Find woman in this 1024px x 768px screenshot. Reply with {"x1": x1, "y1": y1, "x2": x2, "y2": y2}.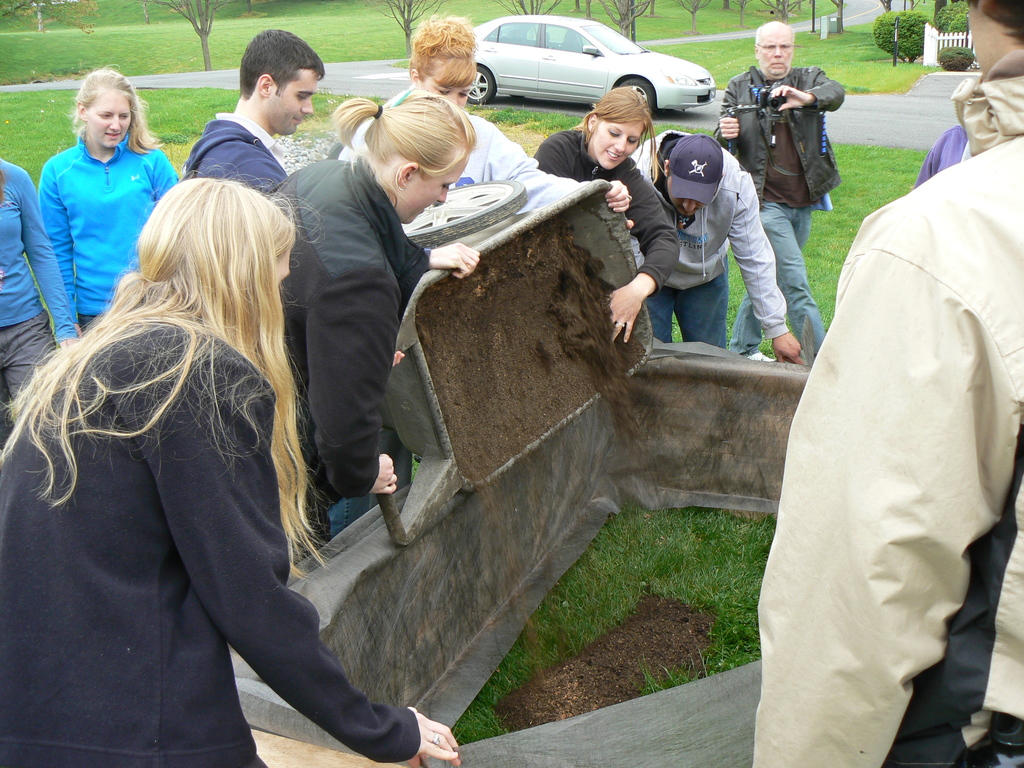
{"x1": 5, "y1": 167, "x2": 461, "y2": 767}.
